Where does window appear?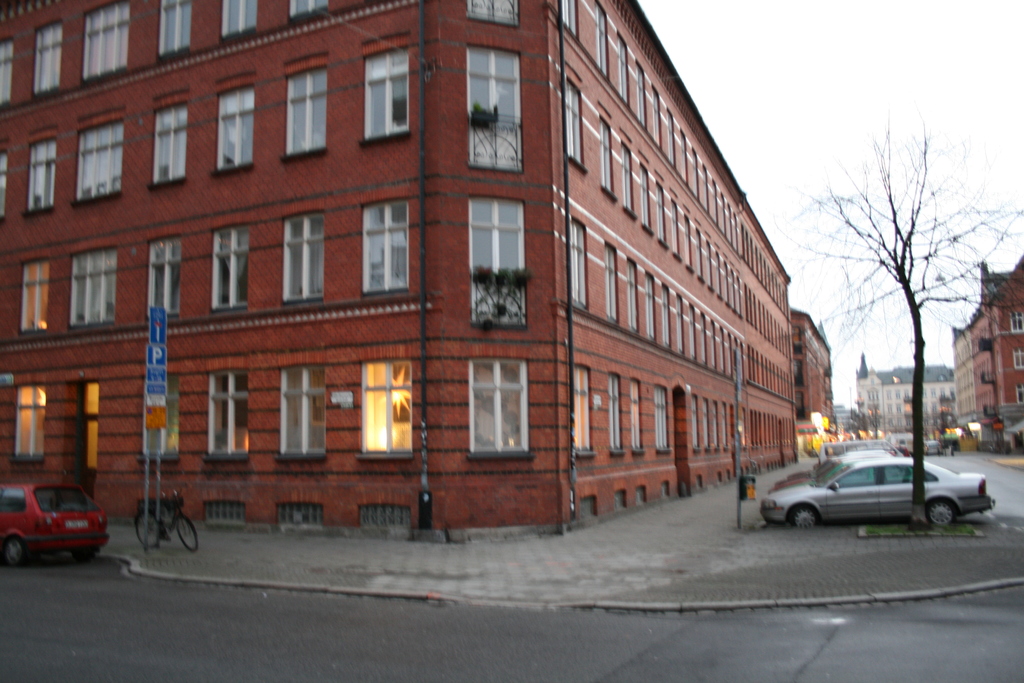
Appears at select_region(707, 167, 728, 210).
